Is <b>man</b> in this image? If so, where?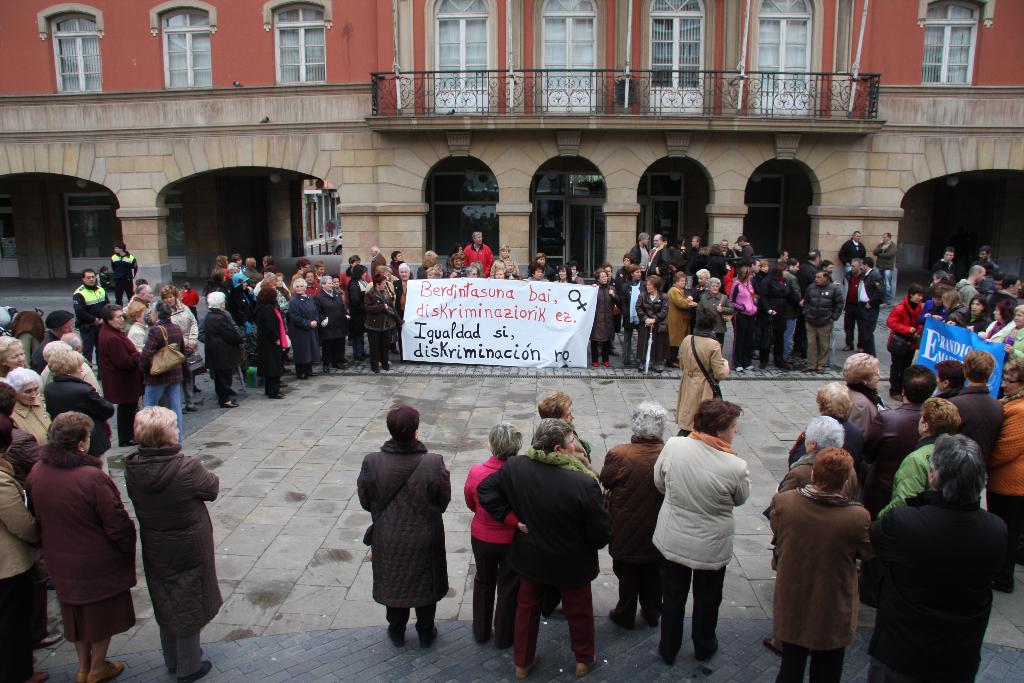
Yes, at <bbox>466, 227, 493, 281</bbox>.
